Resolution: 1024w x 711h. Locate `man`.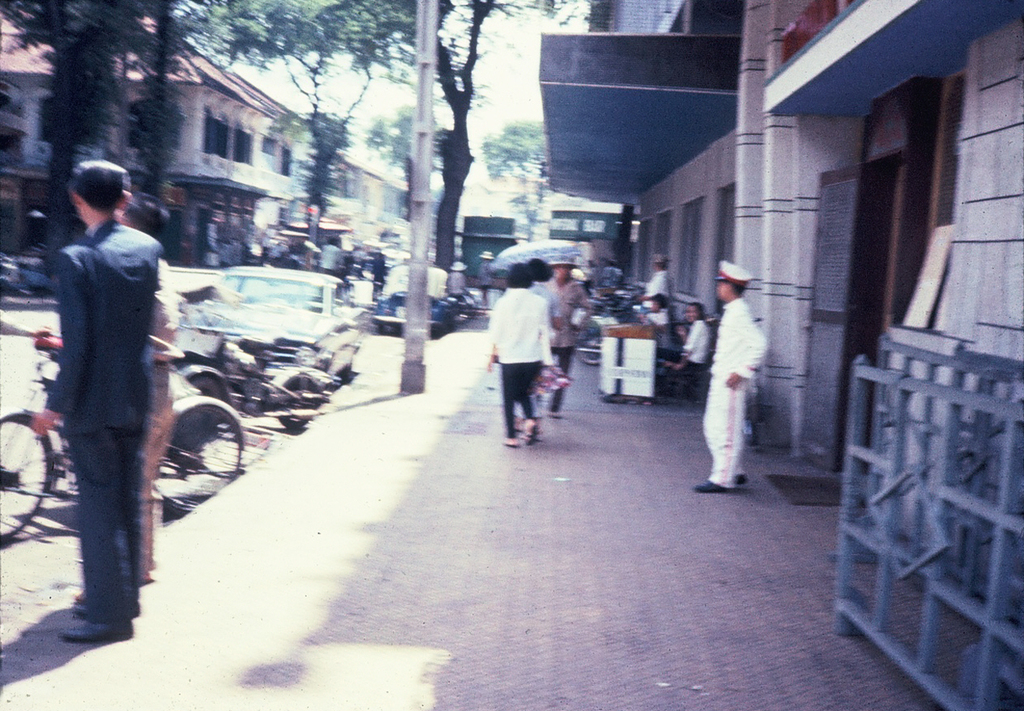
[638, 254, 668, 310].
